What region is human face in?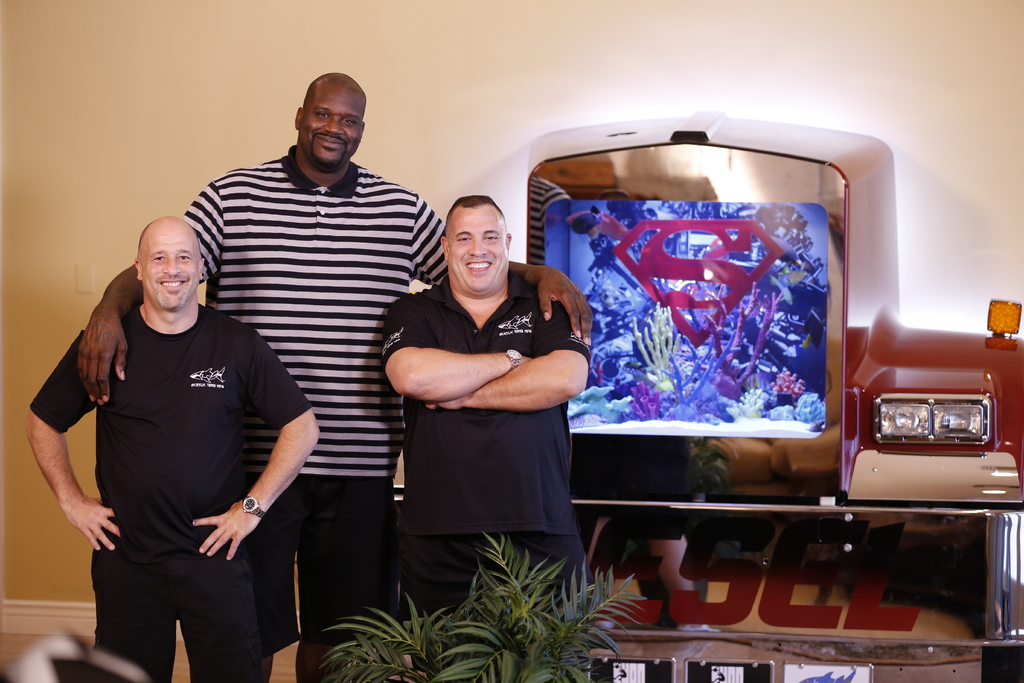
rect(301, 85, 366, 163).
